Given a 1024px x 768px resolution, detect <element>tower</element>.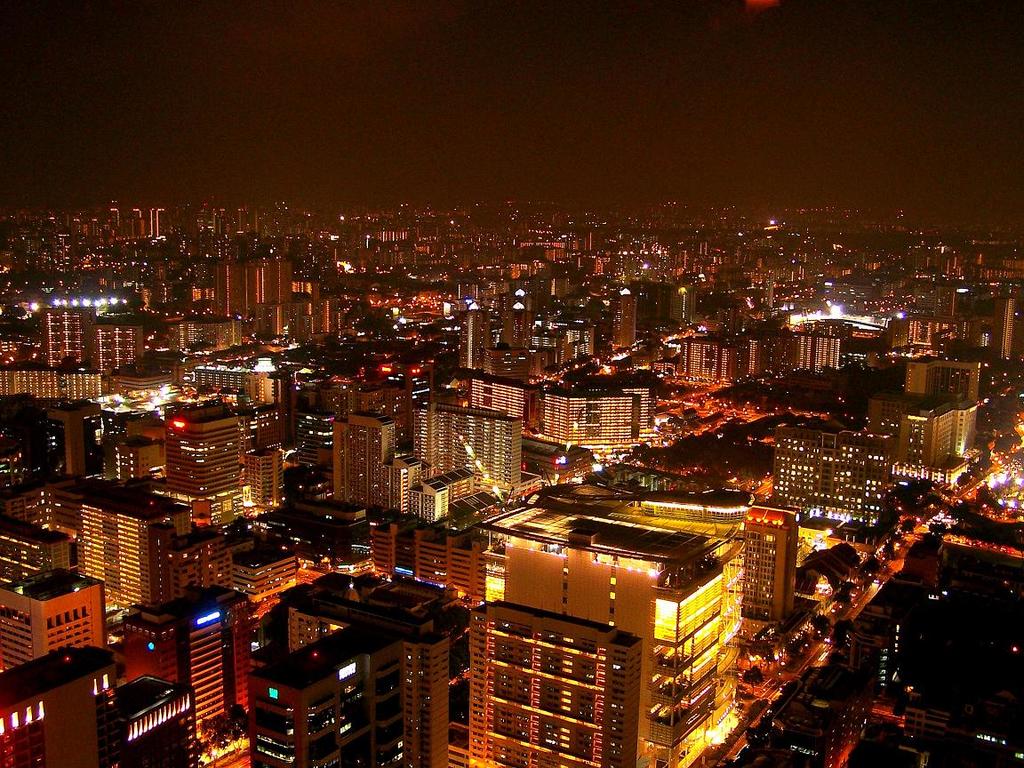
BBox(92, 315, 167, 380).
